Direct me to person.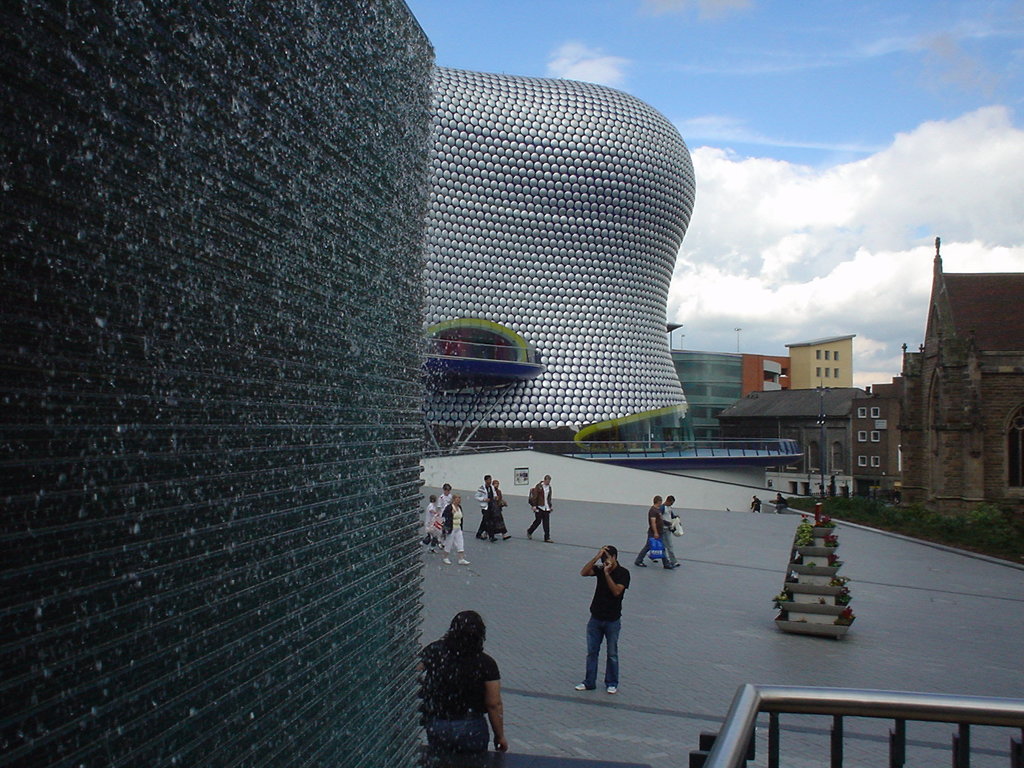
Direction: [418, 495, 444, 557].
